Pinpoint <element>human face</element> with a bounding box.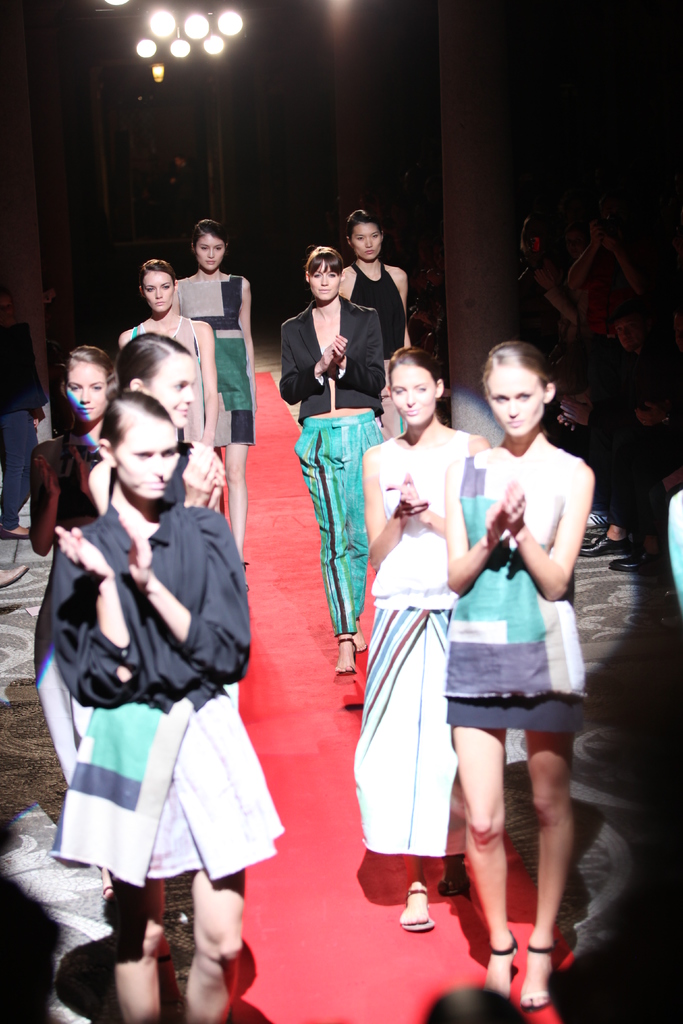
region(154, 356, 194, 424).
